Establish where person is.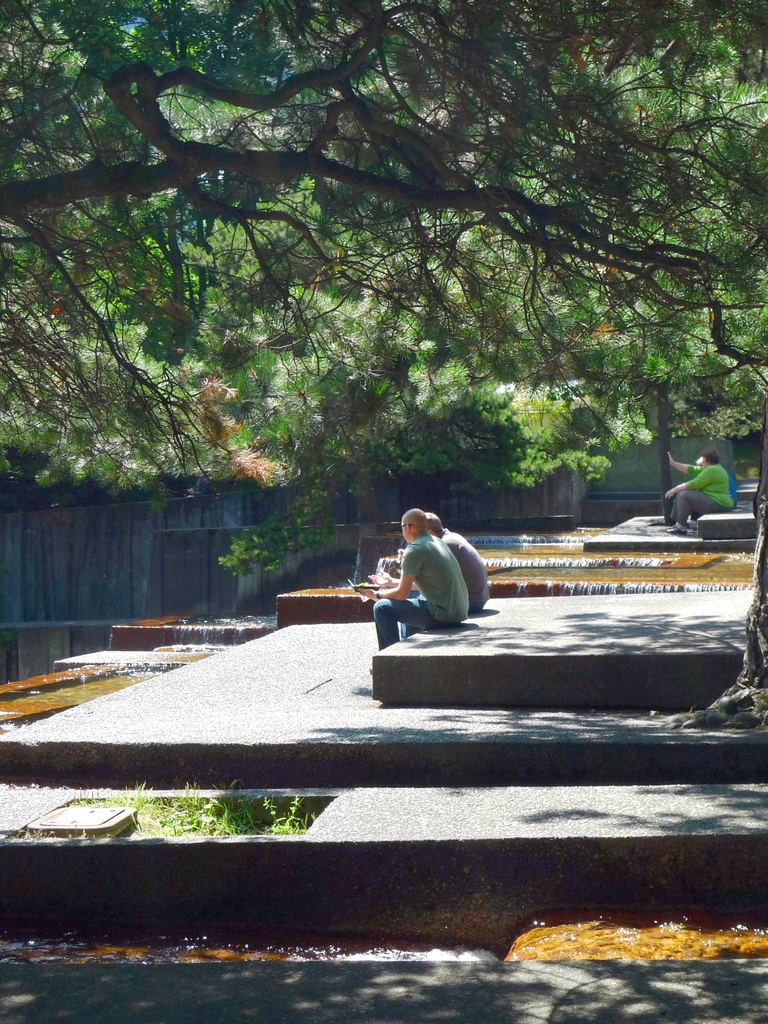
Established at (left=656, top=451, right=740, bottom=531).
